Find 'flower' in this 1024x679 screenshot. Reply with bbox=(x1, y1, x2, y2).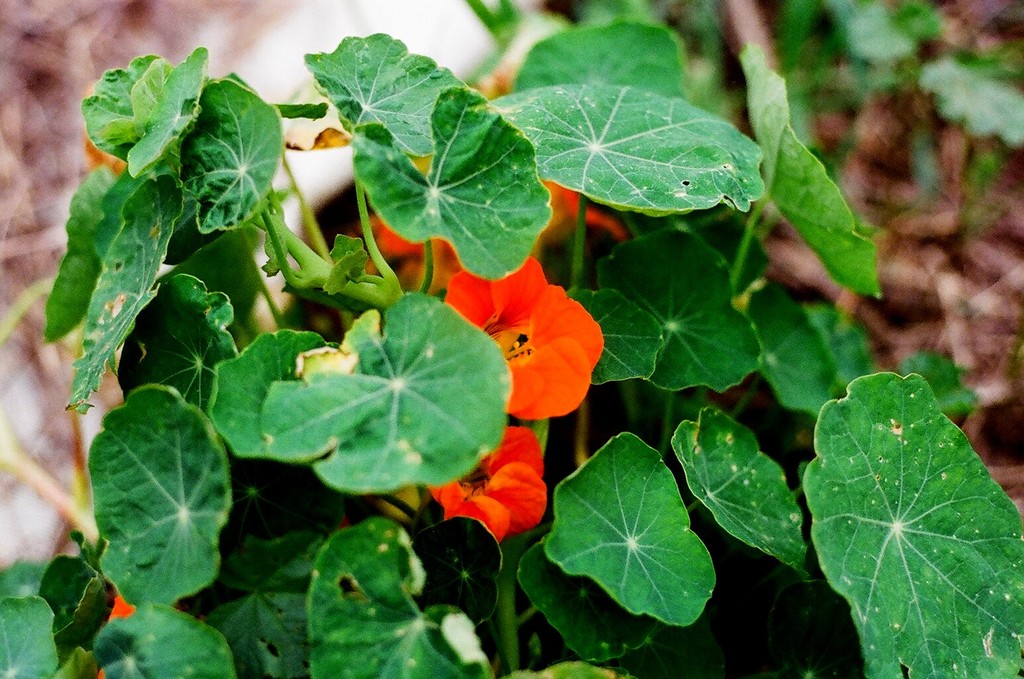
bbox=(557, 186, 628, 238).
